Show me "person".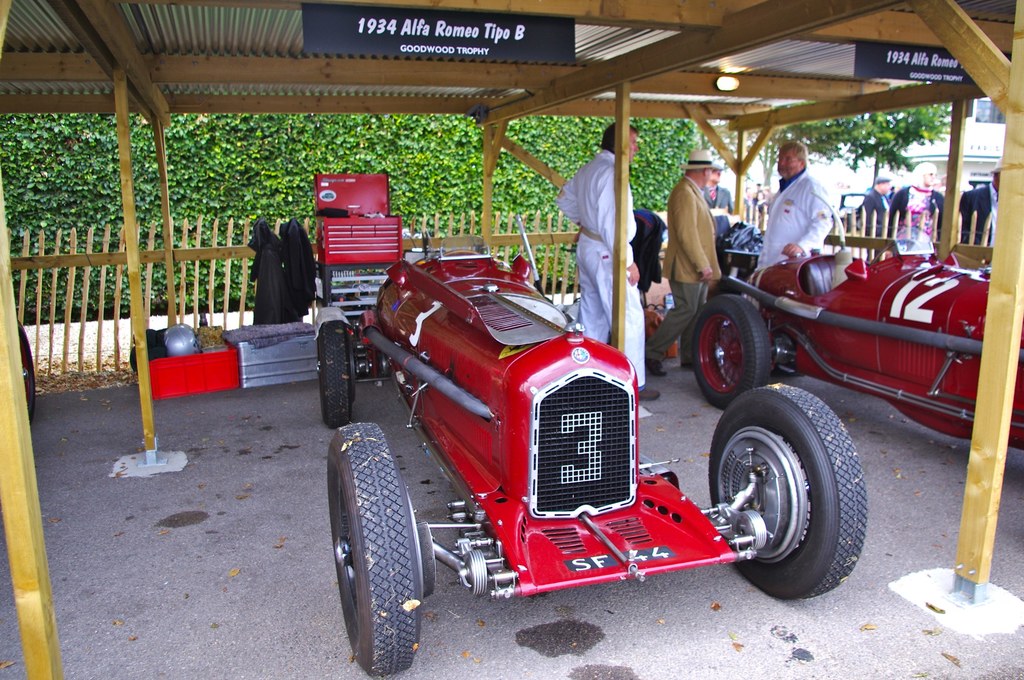
"person" is here: <bbox>850, 179, 894, 243</bbox>.
